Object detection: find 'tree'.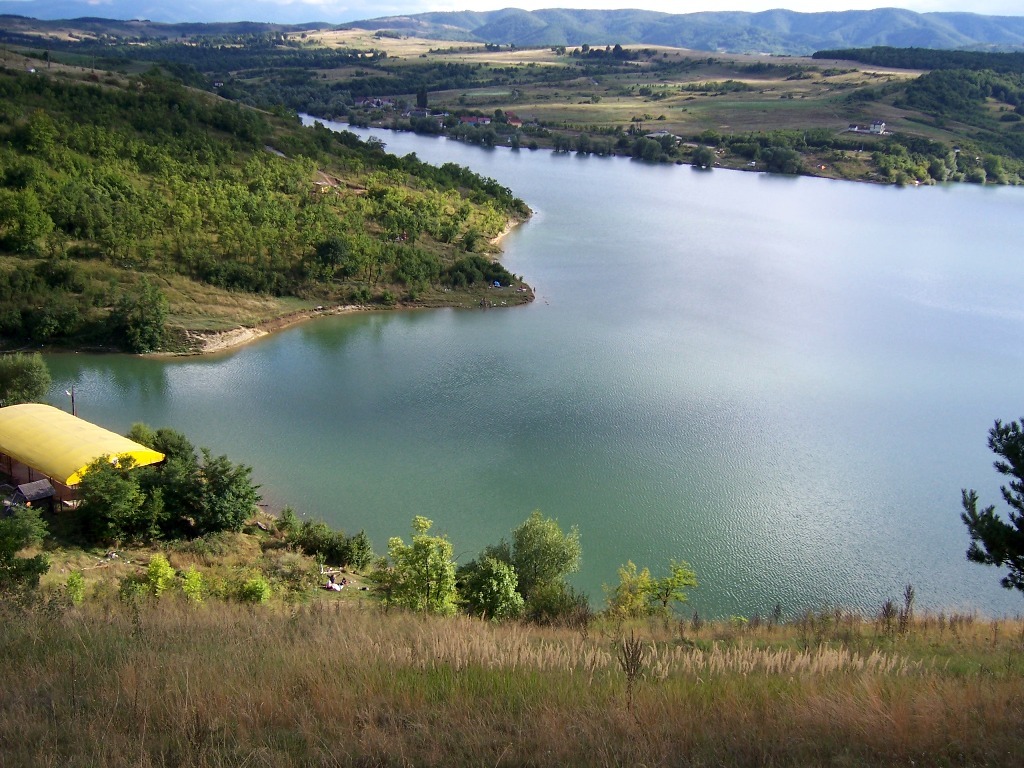
crop(595, 557, 665, 620).
